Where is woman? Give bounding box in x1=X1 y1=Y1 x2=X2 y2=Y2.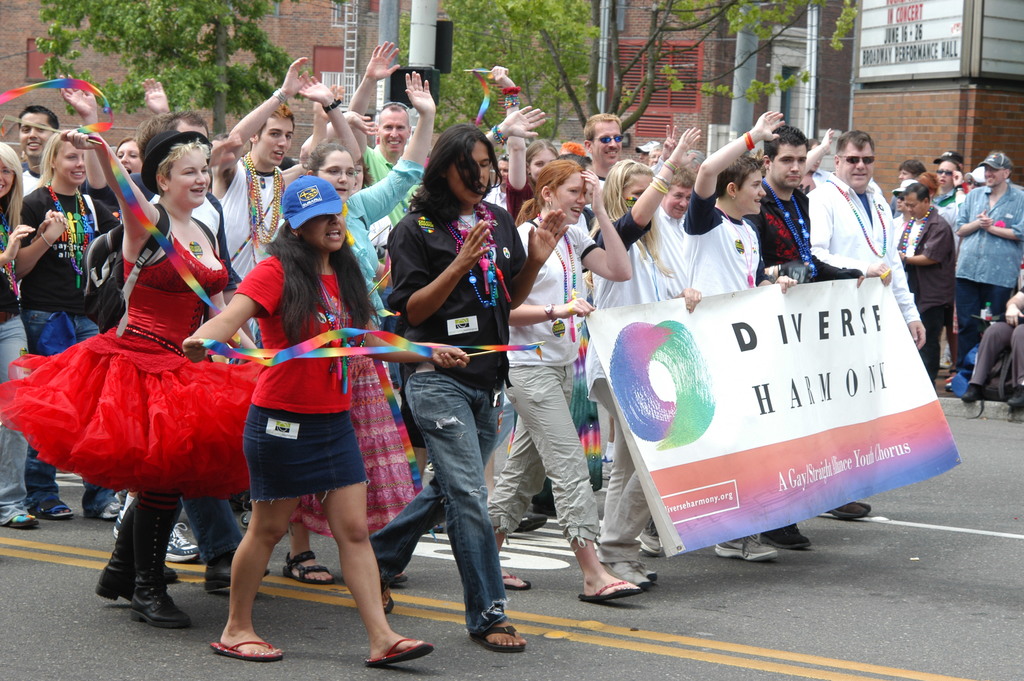
x1=0 y1=142 x2=69 y2=534.
